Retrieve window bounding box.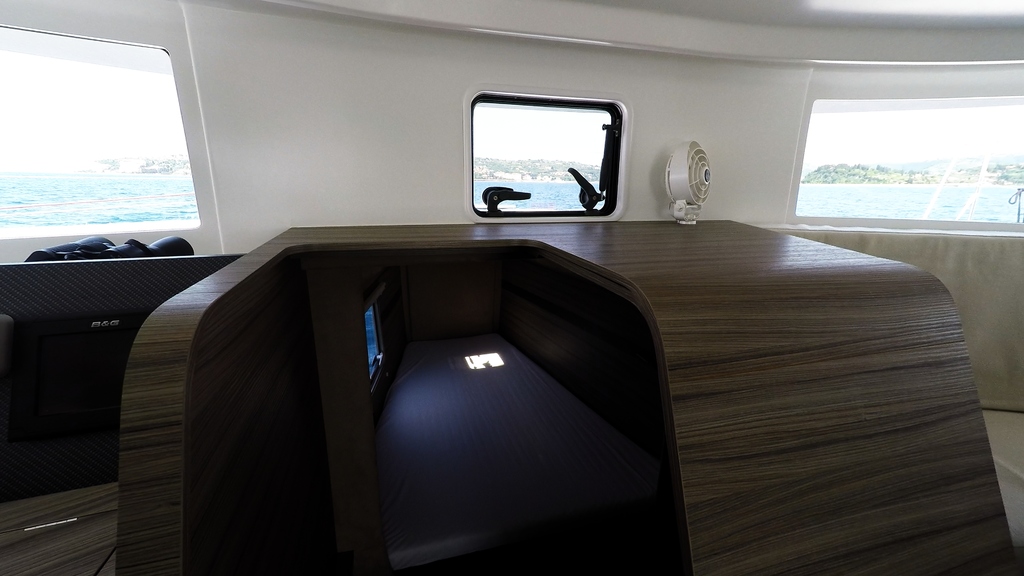
Bounding box: detection(466, 84, 630, 220).
